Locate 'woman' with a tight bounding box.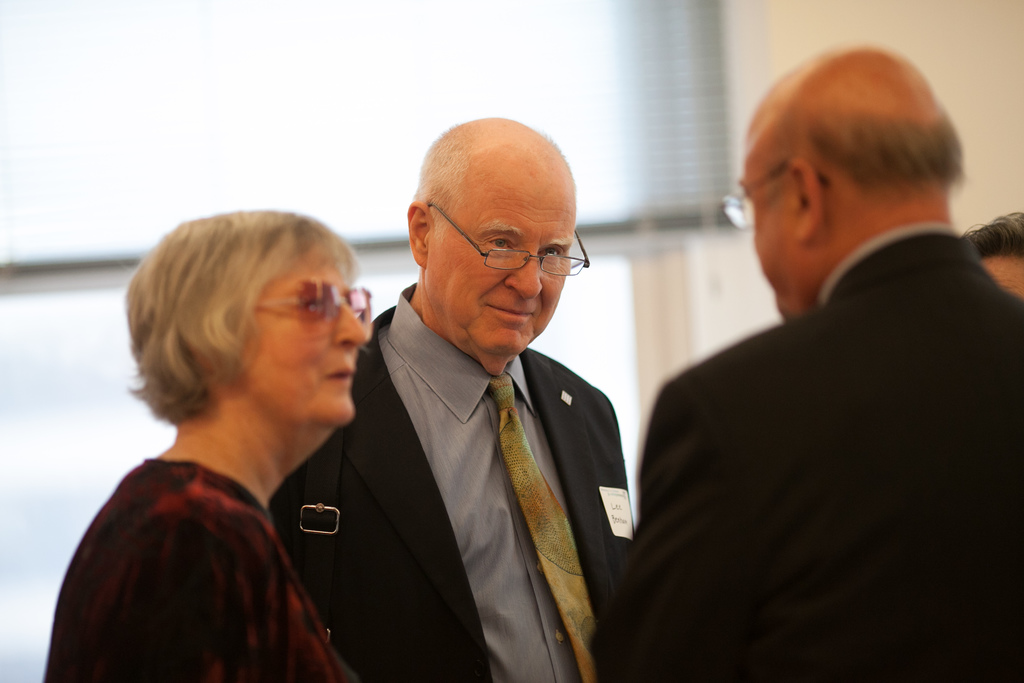
56,200,408,678.
